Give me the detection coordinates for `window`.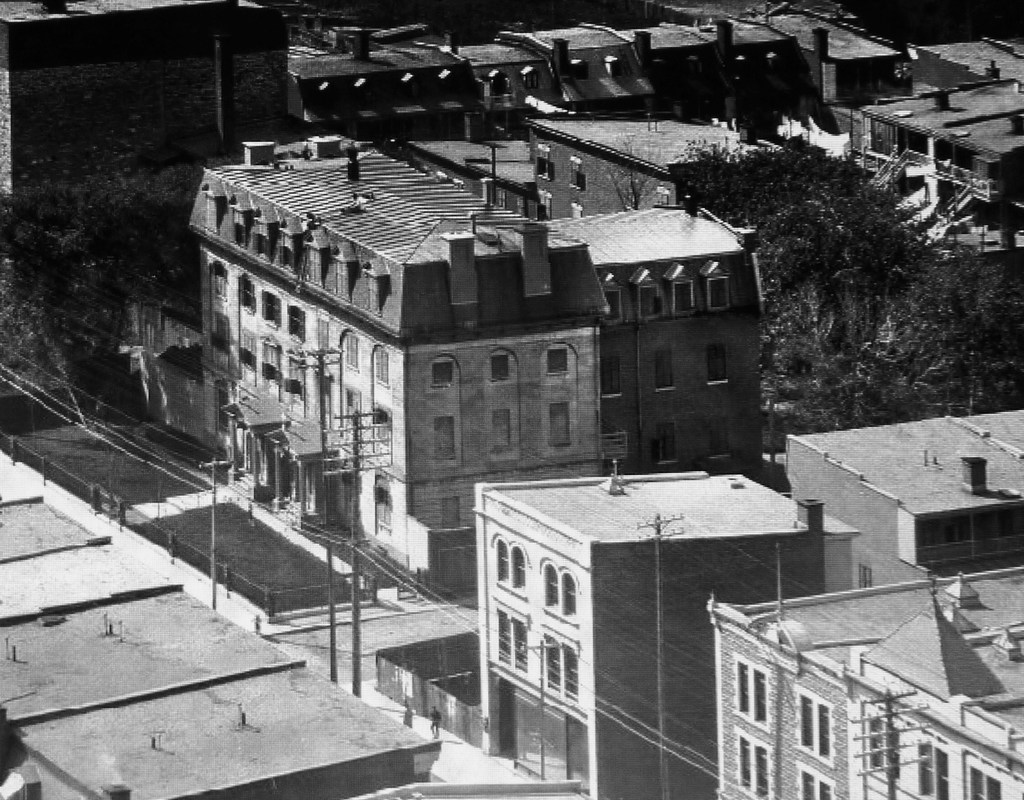
(371,482,392,524).
